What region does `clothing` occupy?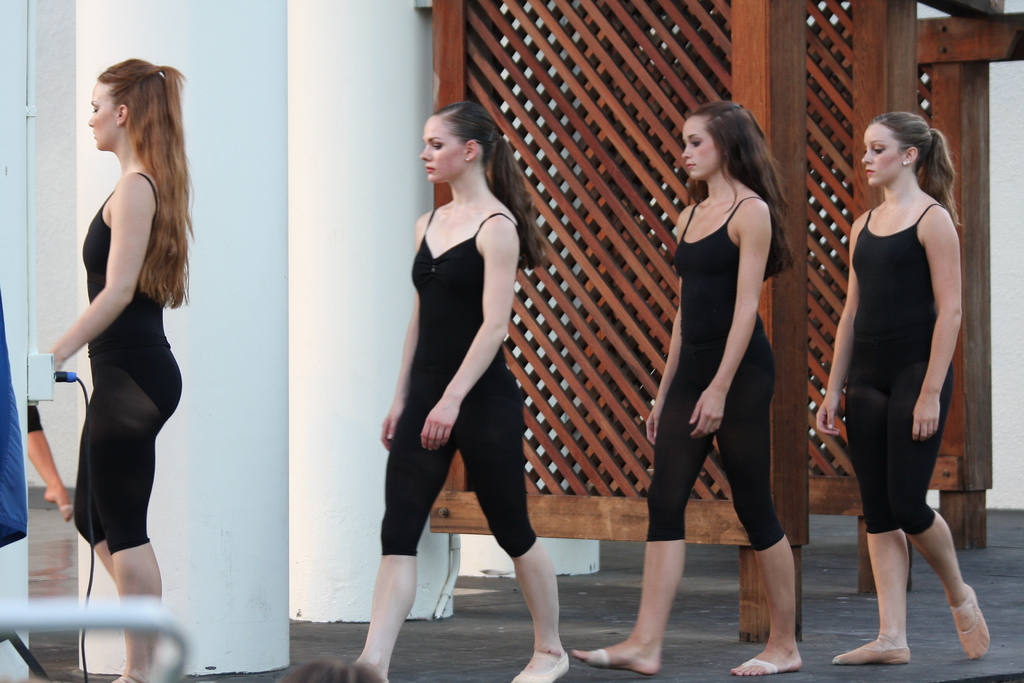
l=649, t=185, r=796, b=549.
